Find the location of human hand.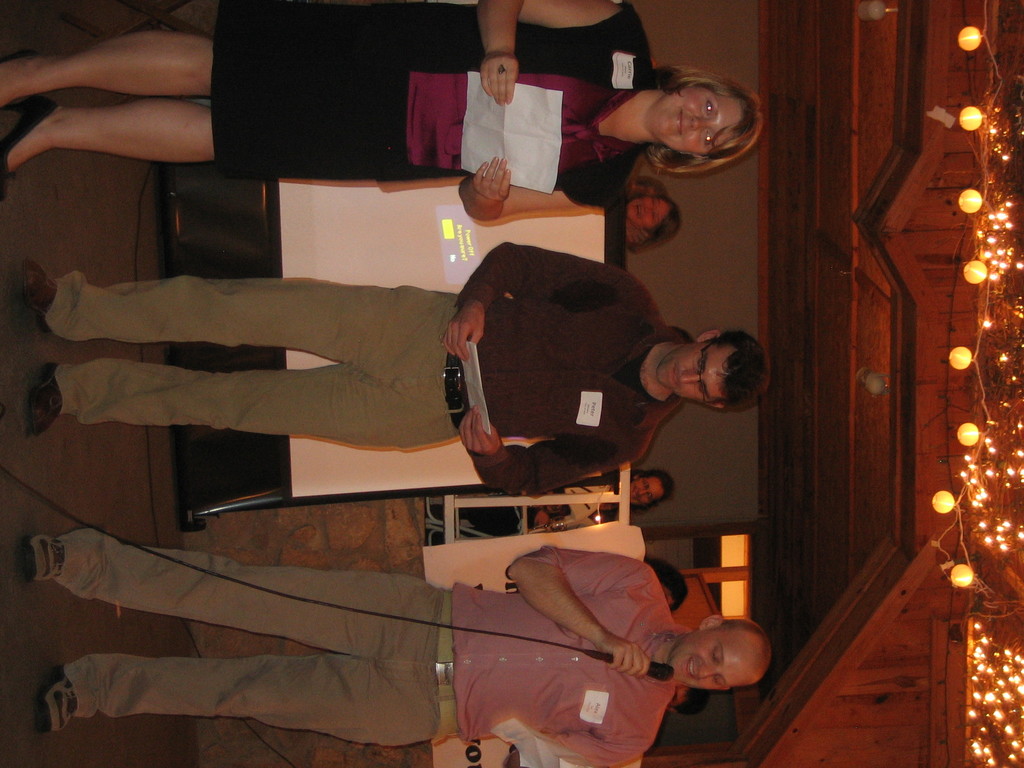
Location: [left=480, top=52, right=523, bottom=108].
